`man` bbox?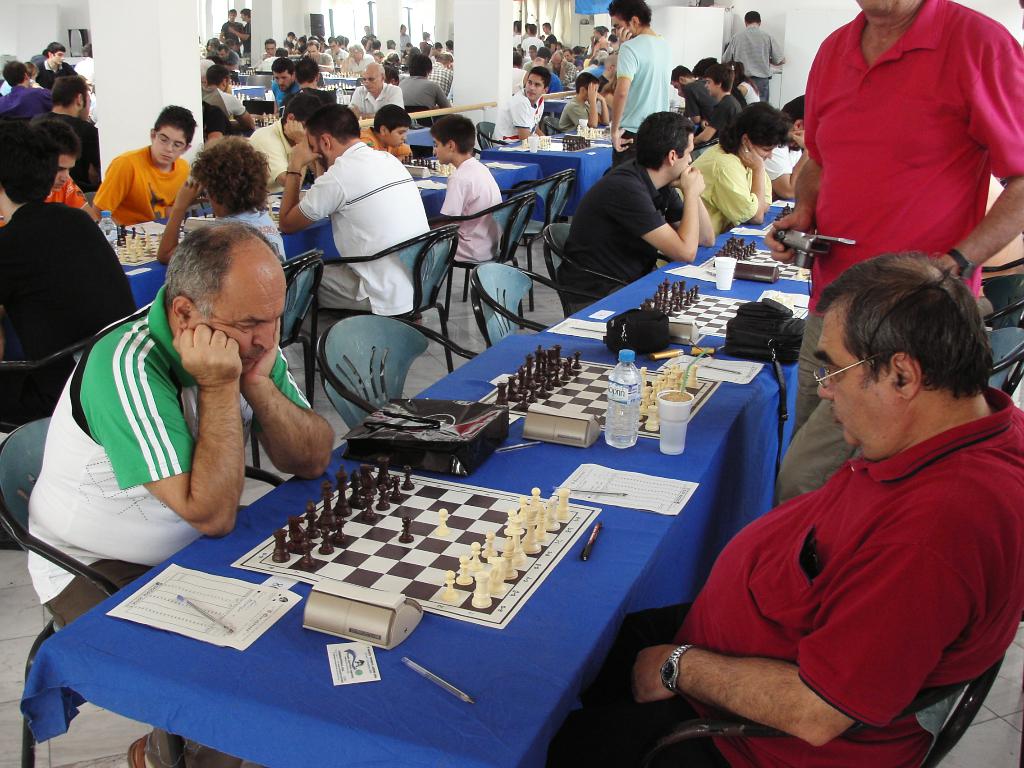
{"left": 24, "top": 219, "right": 344, "bottom": 767}
